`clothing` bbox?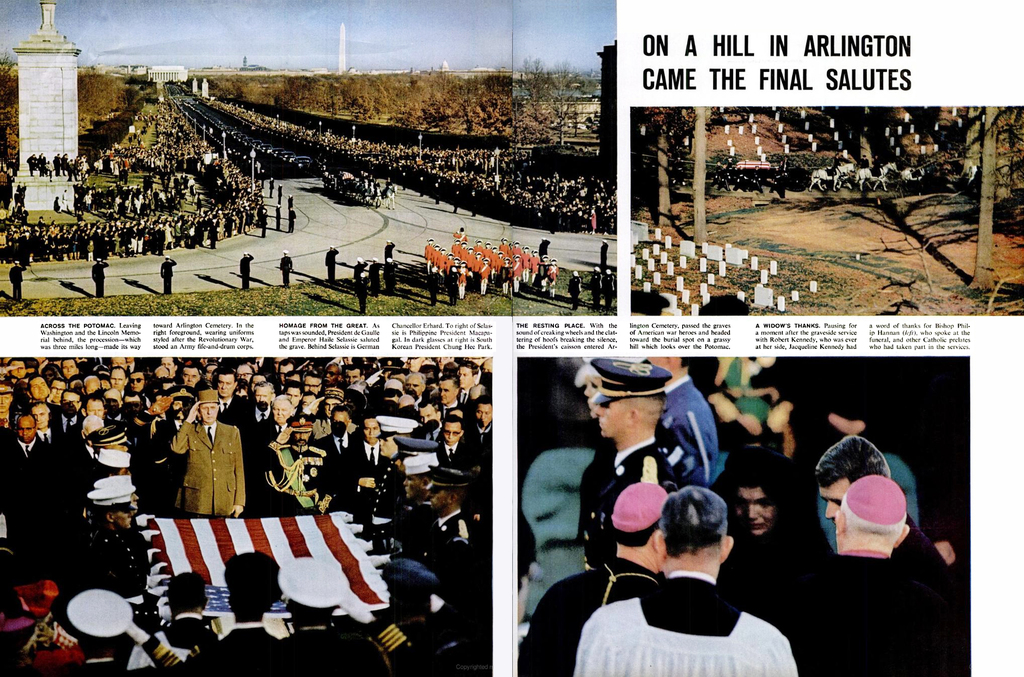
box(600, 246, 613, 266)
